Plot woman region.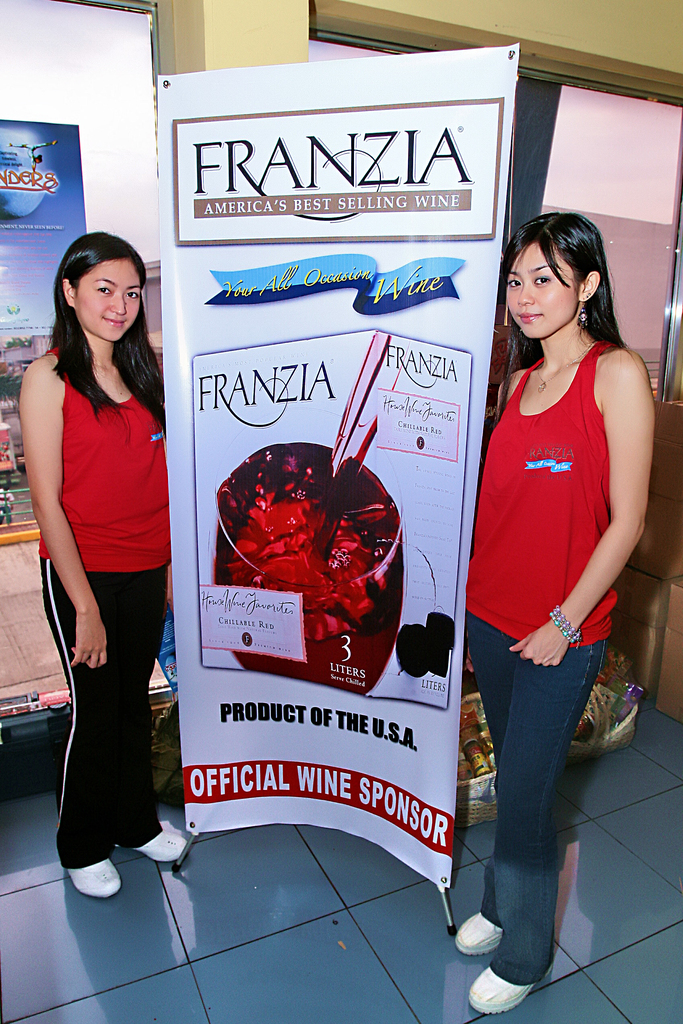
Plotted at <box>17,231,197,902</box>.
